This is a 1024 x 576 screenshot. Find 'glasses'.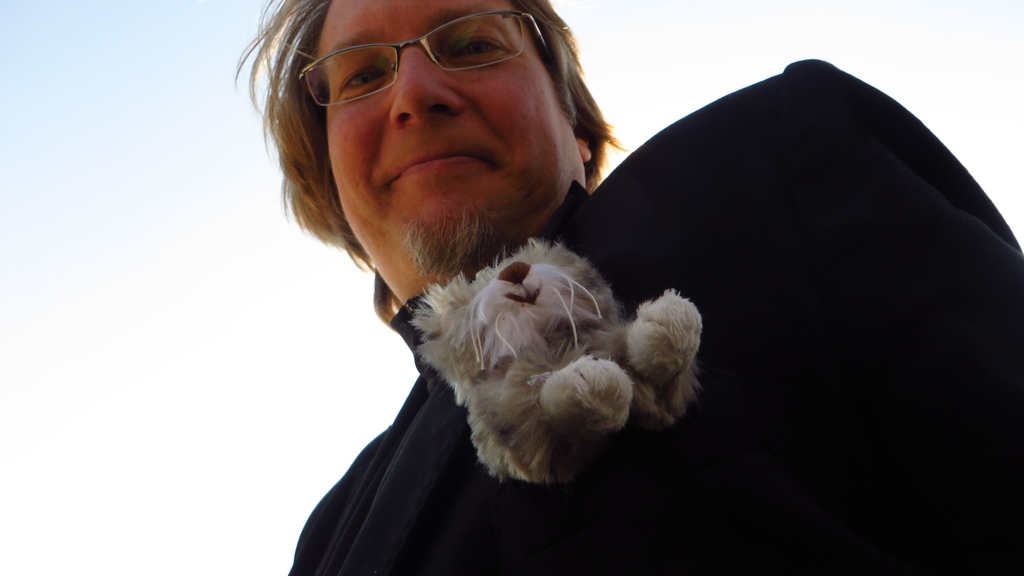
Bounding box: BBox(288, 7, 561, 120).
